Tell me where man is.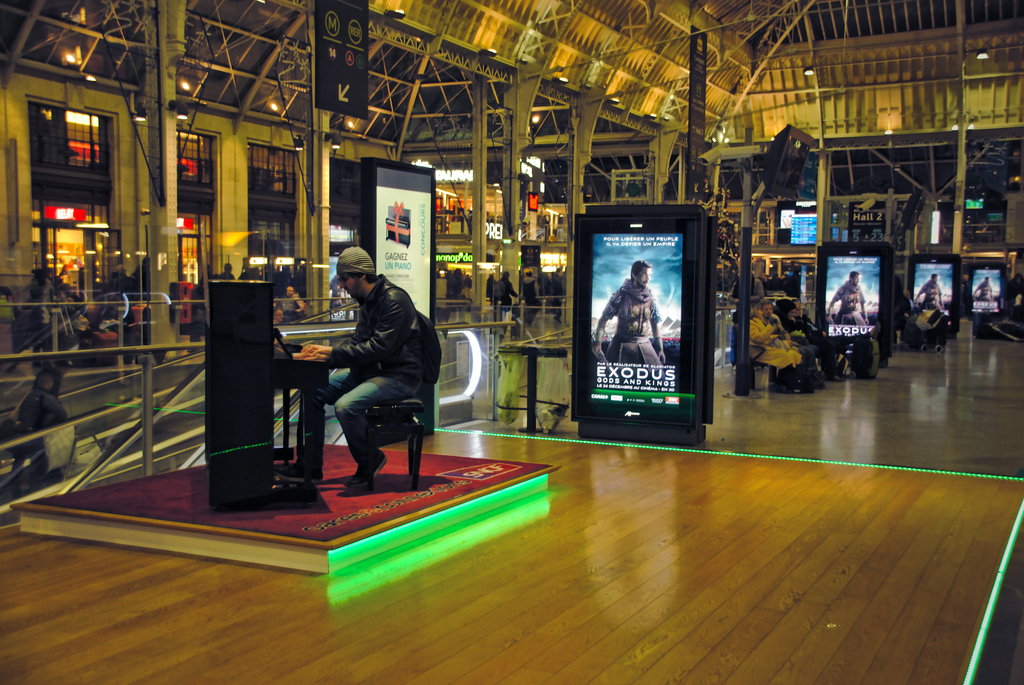
man is at {"x1": 825, "y1": 271, "x2": 867, "y2": 325}.
